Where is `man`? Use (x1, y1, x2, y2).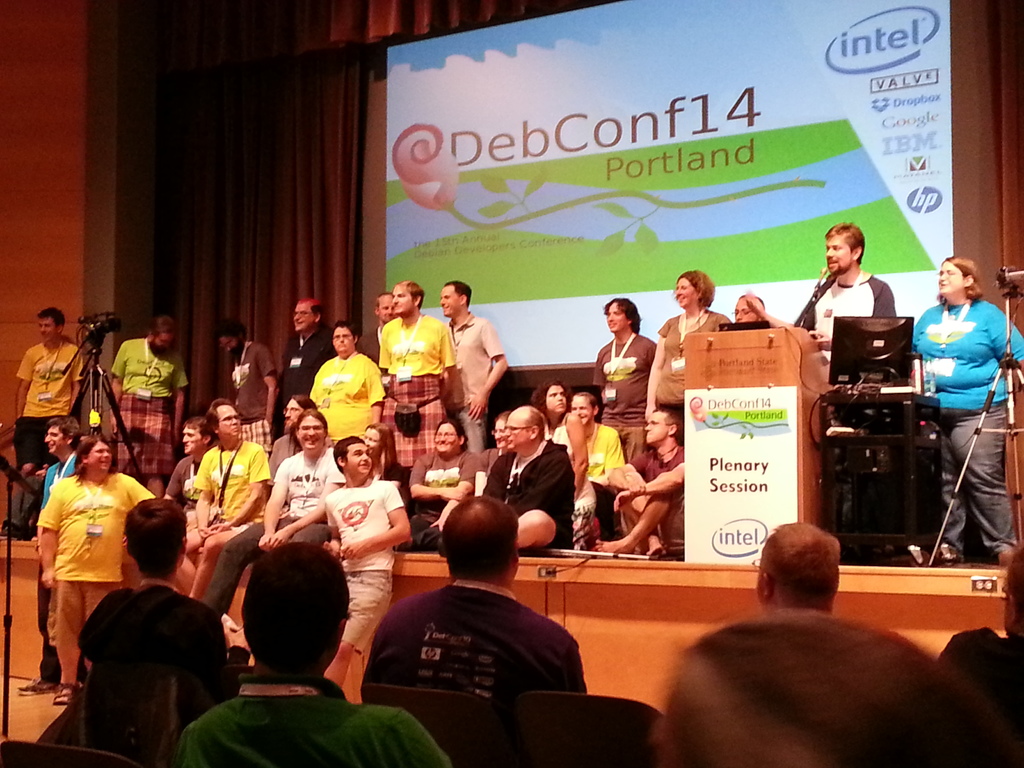
(940, 541, 1023, 767).
